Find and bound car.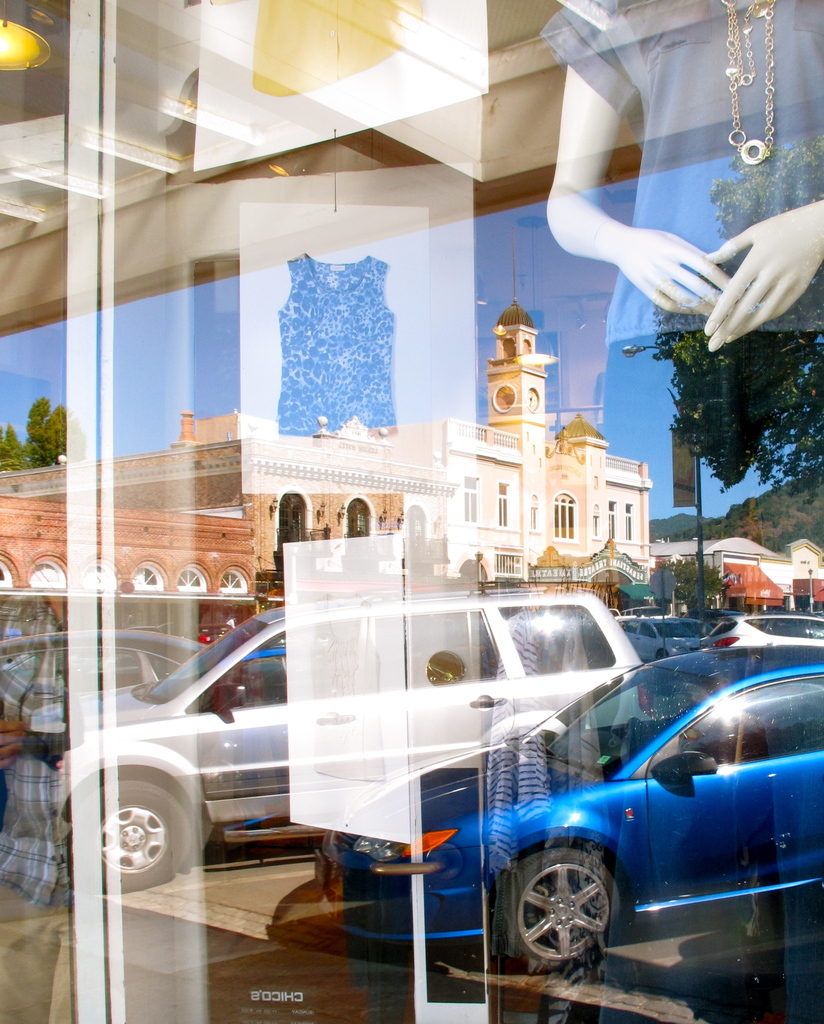
Bound: x1=0 y1=636 x2=255 y2=715.
